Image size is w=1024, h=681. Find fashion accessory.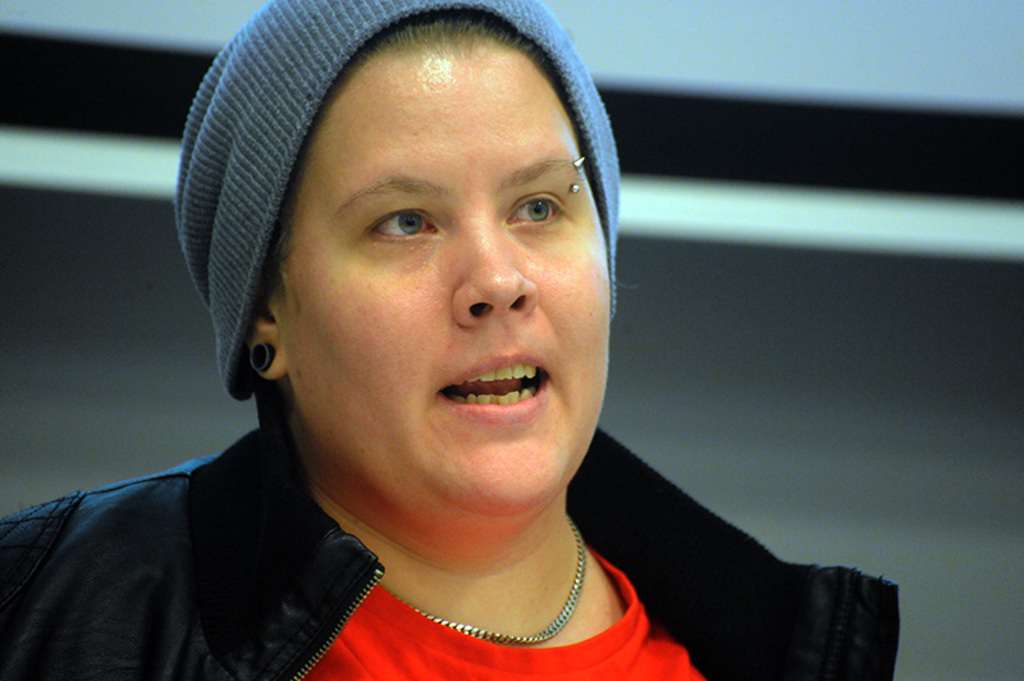
bbox(571, 182, 582, 200).
